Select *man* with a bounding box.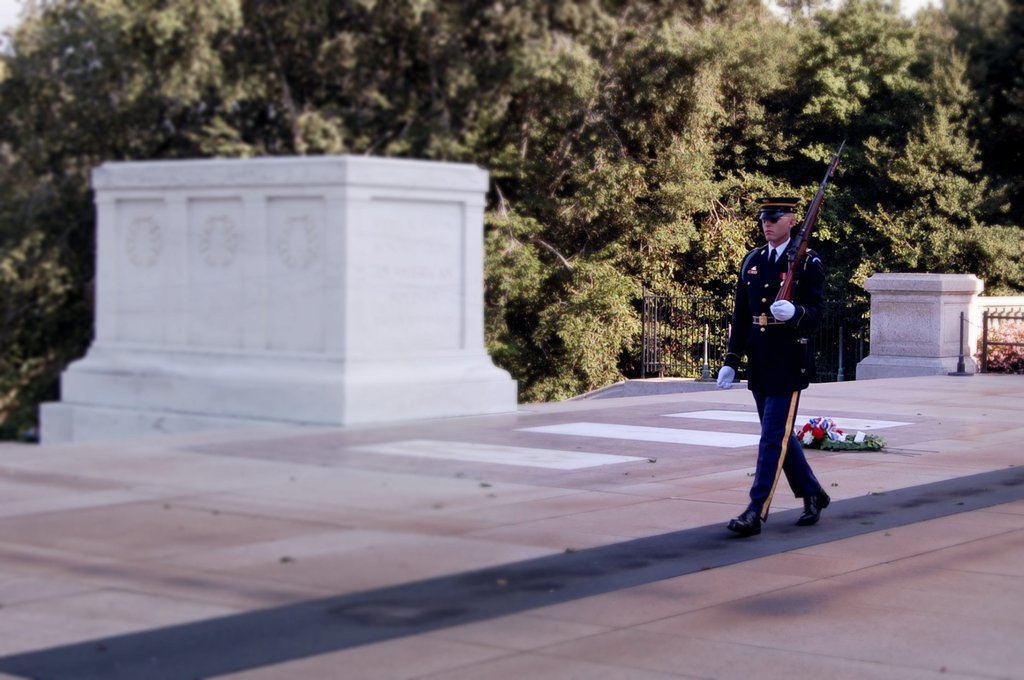
[left=714, top=197, right=830, bottom=535].
